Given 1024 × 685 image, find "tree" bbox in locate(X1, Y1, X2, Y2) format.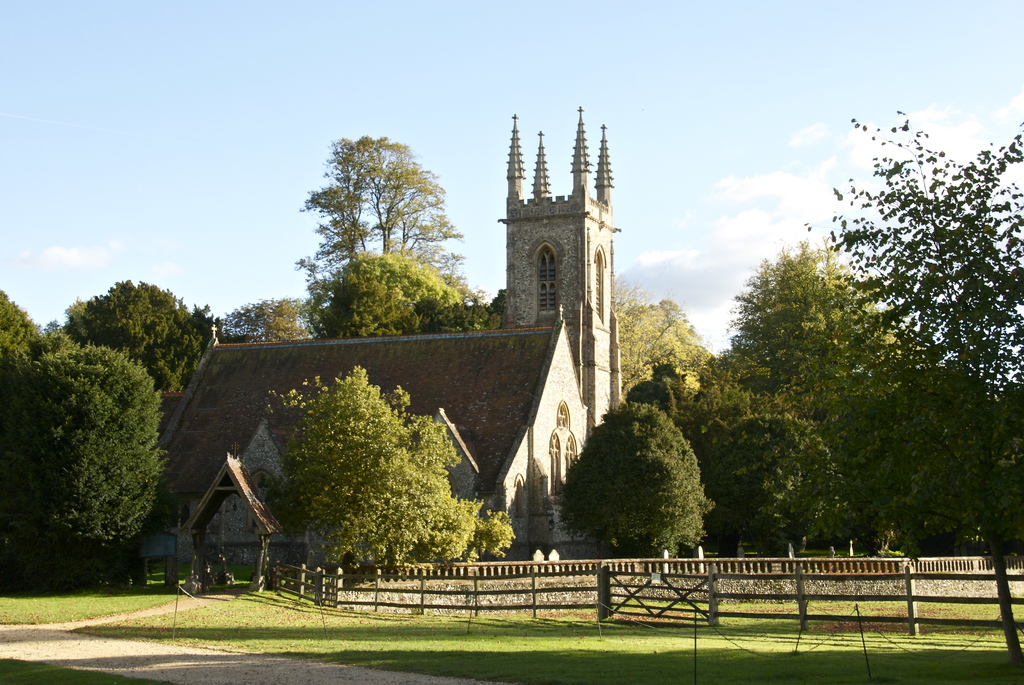
locate(47, 277, 219, 401).
